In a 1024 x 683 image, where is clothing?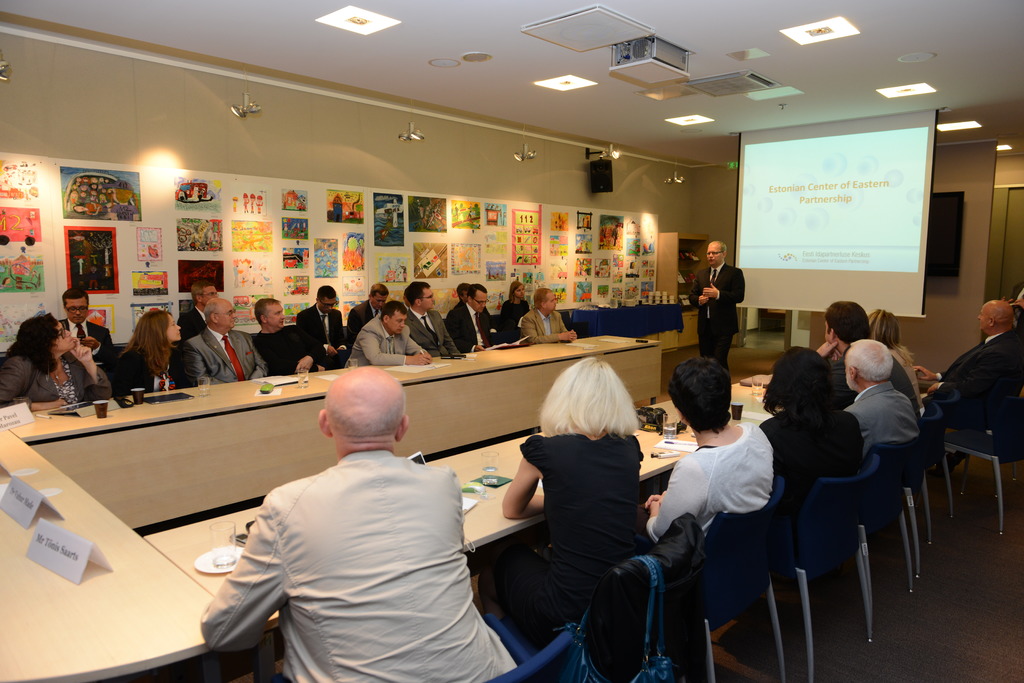
x1=514 y1=427 x2=654 y2=650.
